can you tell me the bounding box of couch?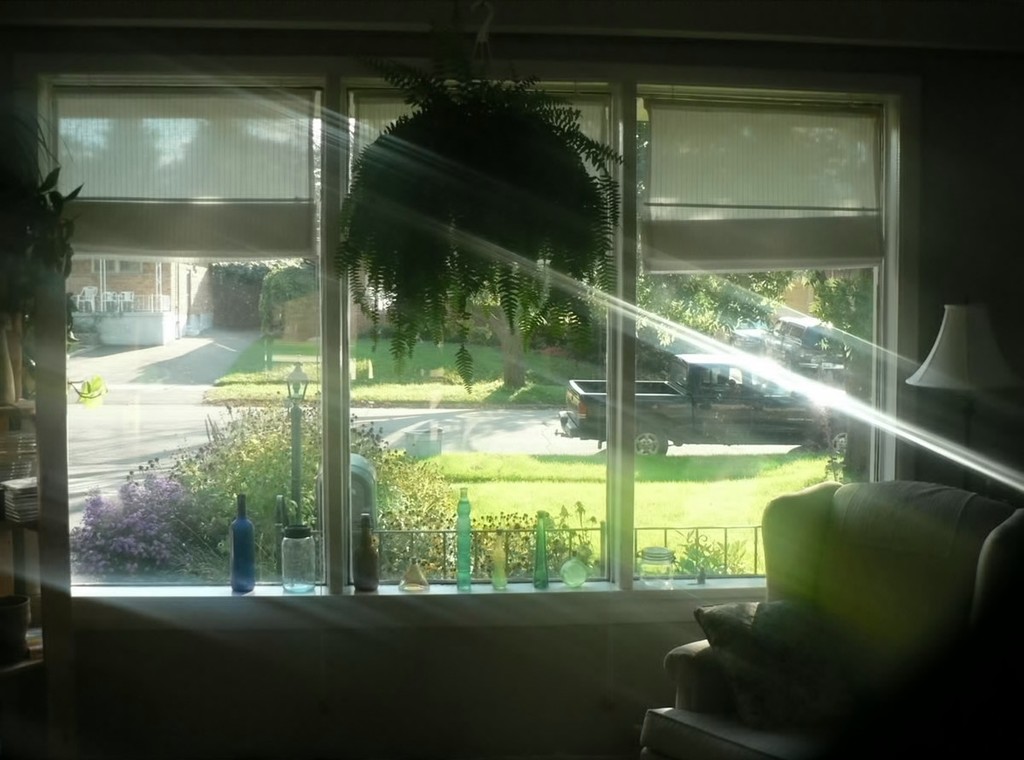
pyautogui.locateOnScreen(720, 474, 1023, 713).
